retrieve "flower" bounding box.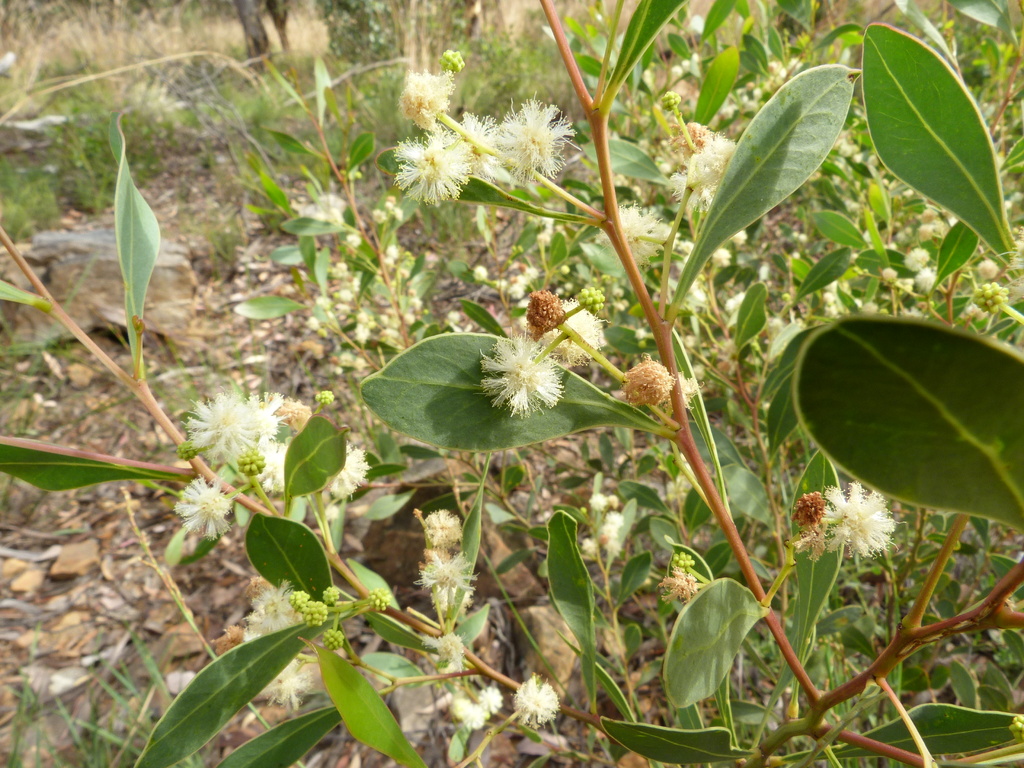
Bounding box: 471 297 607 413.
